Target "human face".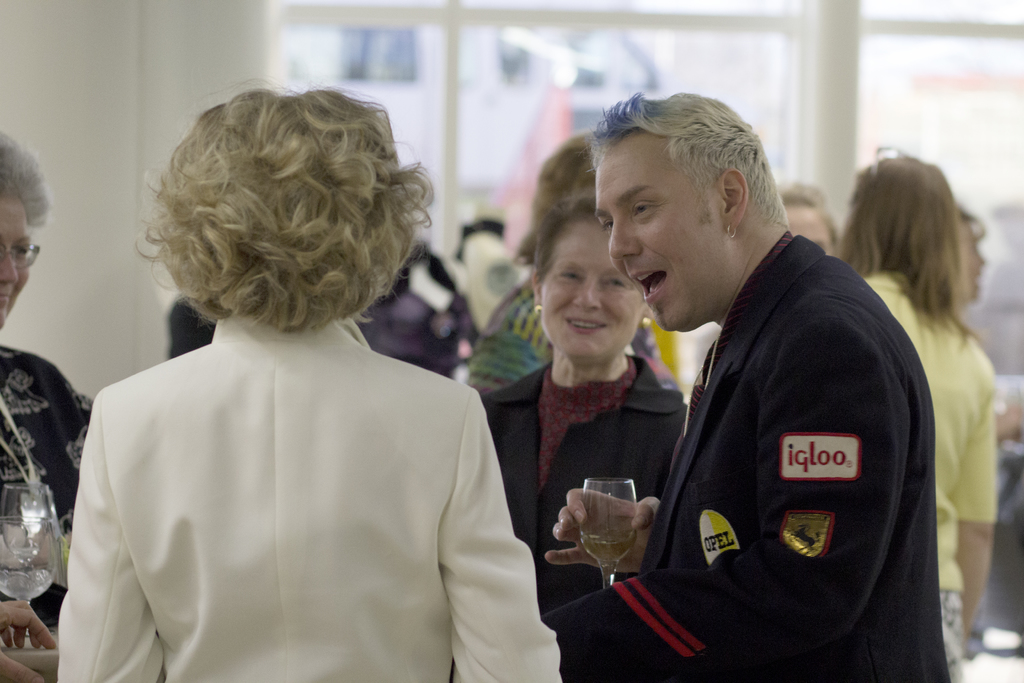
Target region: 594,137,746,328.
